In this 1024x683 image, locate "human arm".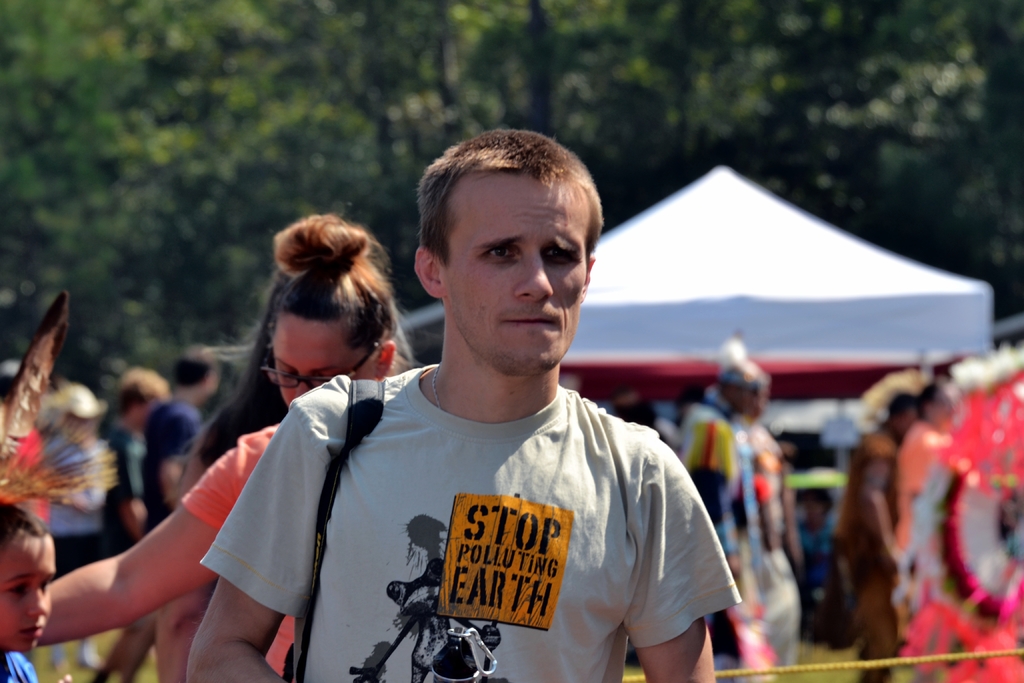
Bounding box: (x1=184, y1=379, x2=324, y2=682).
